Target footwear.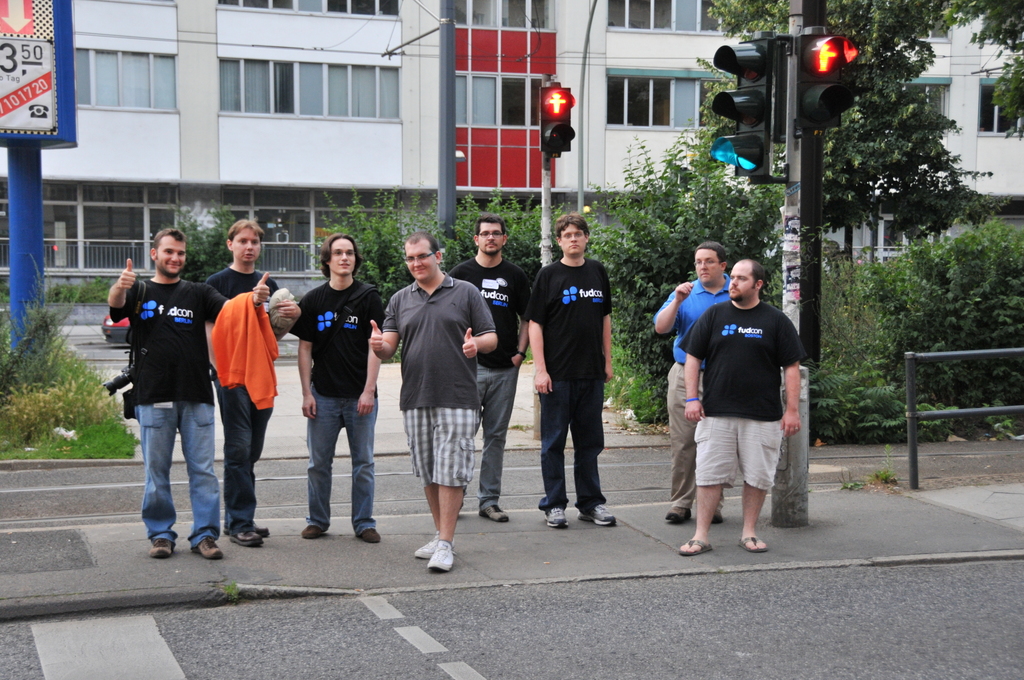
Target region: select_region(710, 508, 725, 525).
